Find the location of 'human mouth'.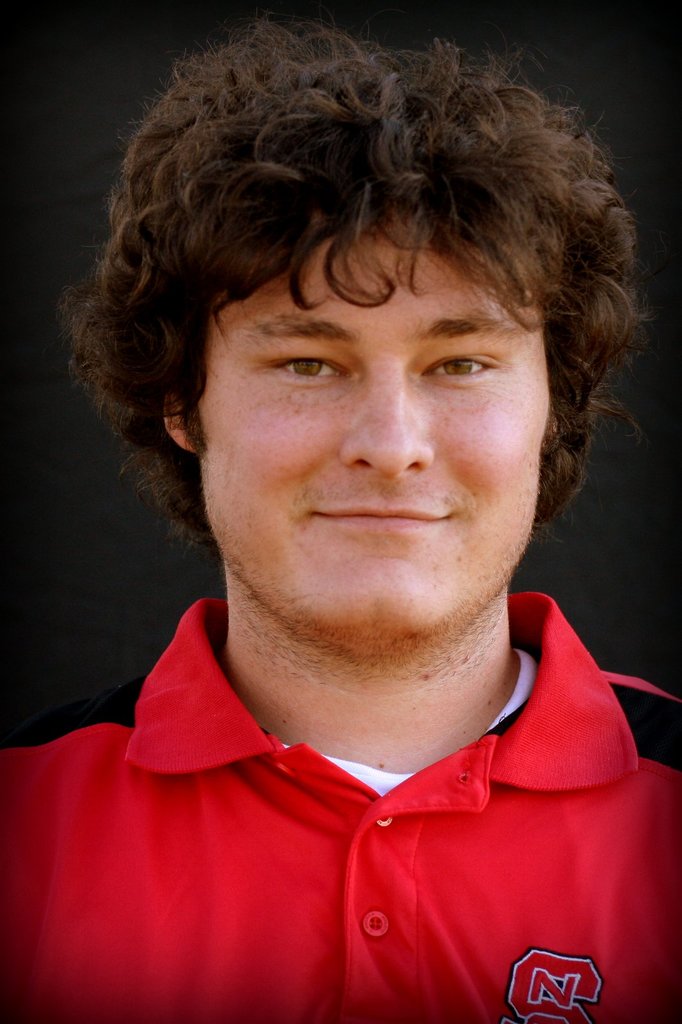
Location: [302, 485, 463, 552].
